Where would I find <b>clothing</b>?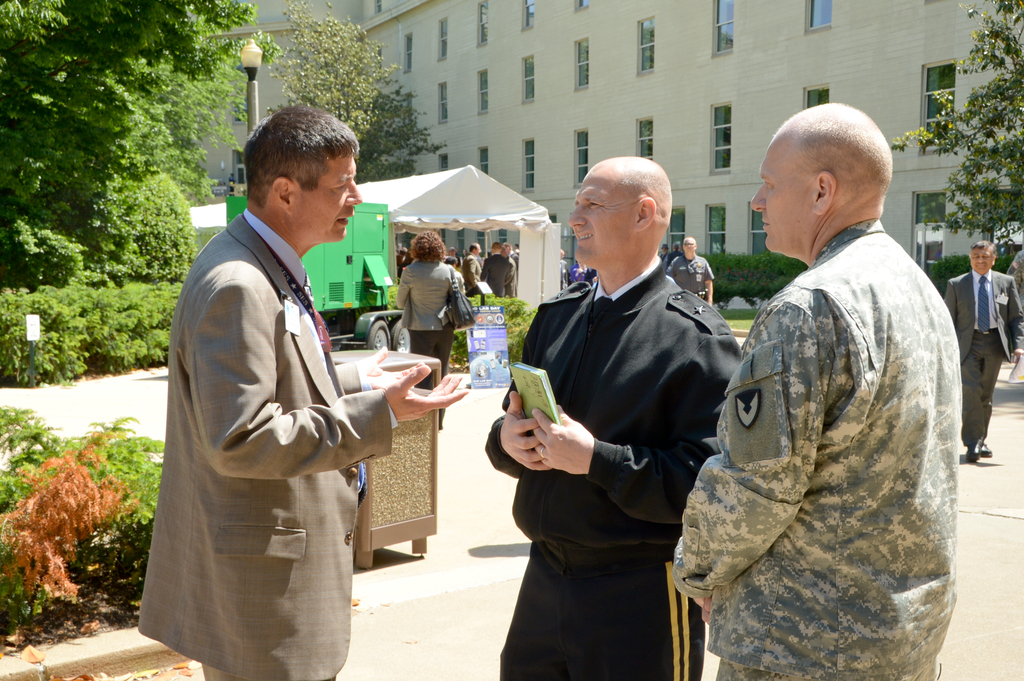
At 955,268,1023,342.
